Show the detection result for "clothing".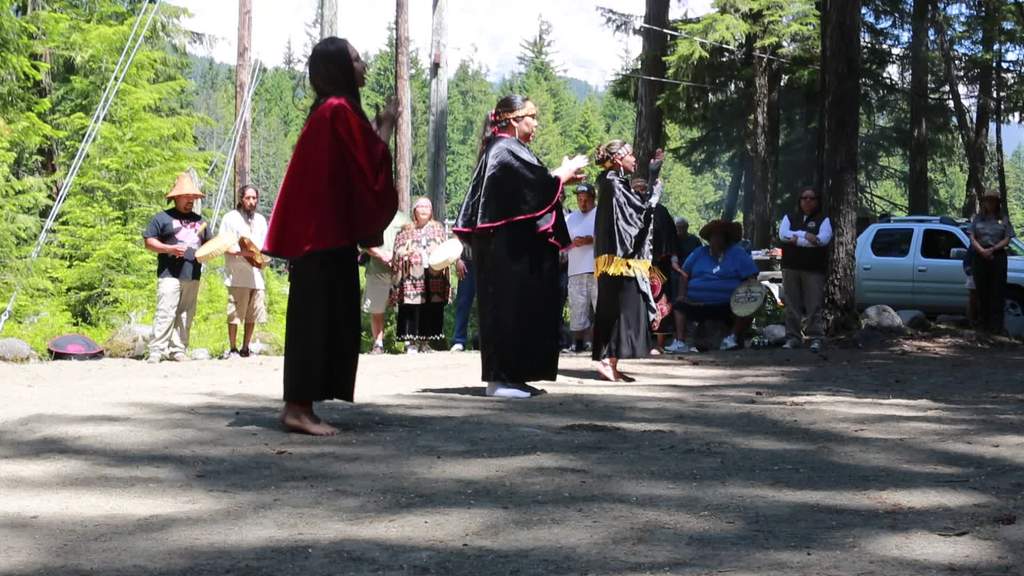
[215,208,268,323].
